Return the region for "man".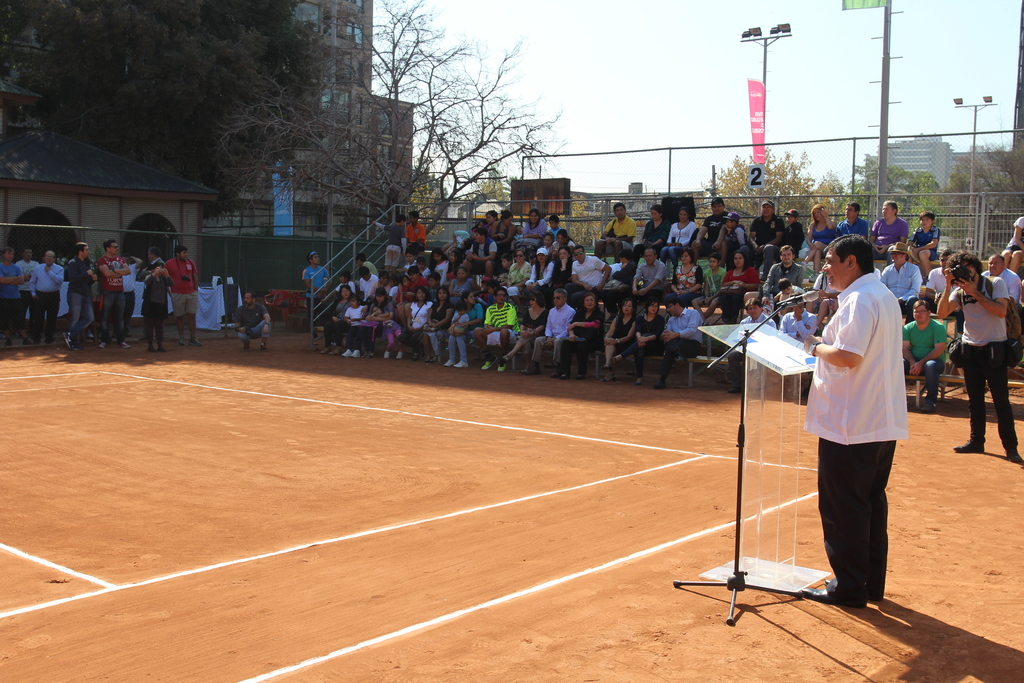
crop(92, 236, 134, 349).
